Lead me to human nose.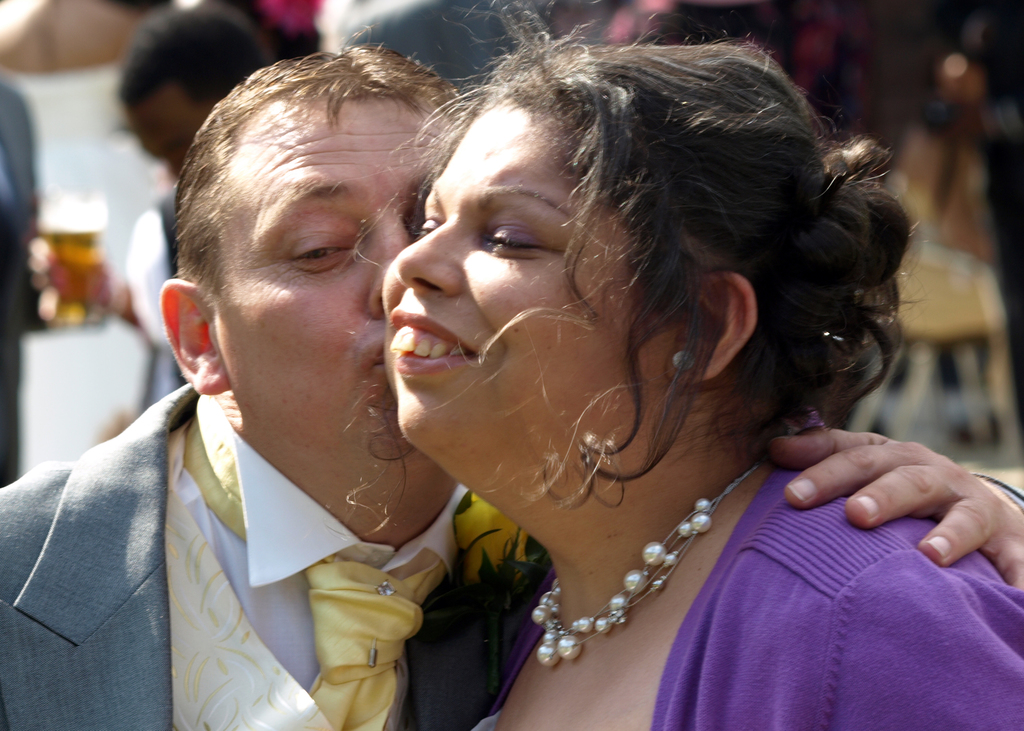
Lead to [368, 221, 406, 319].
